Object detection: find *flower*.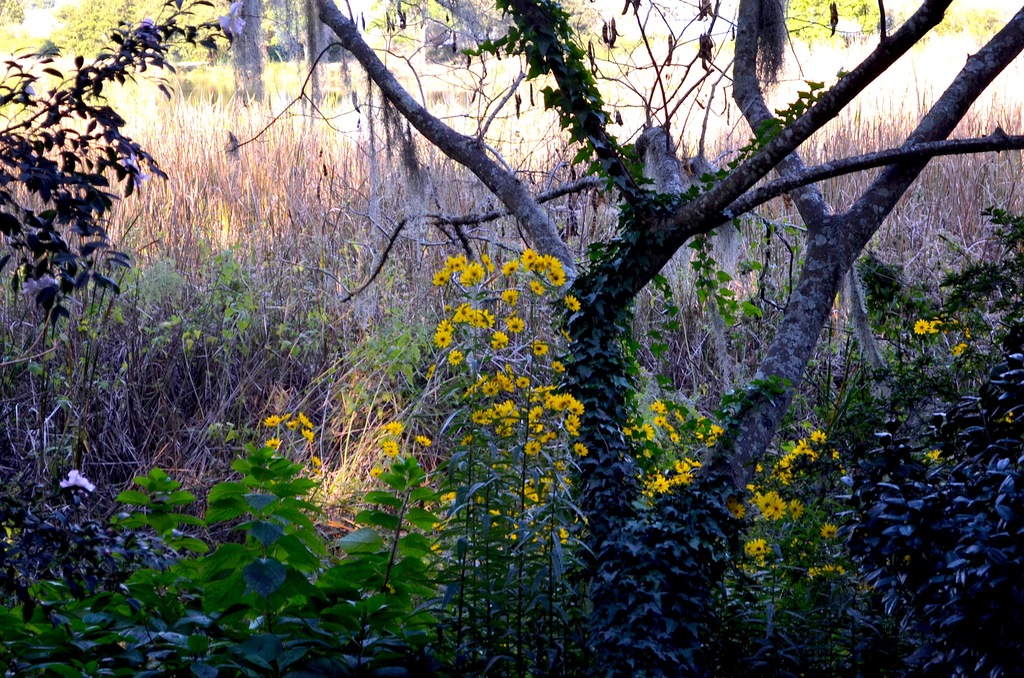
[left=437, top=488, right=455, bottom=508].
